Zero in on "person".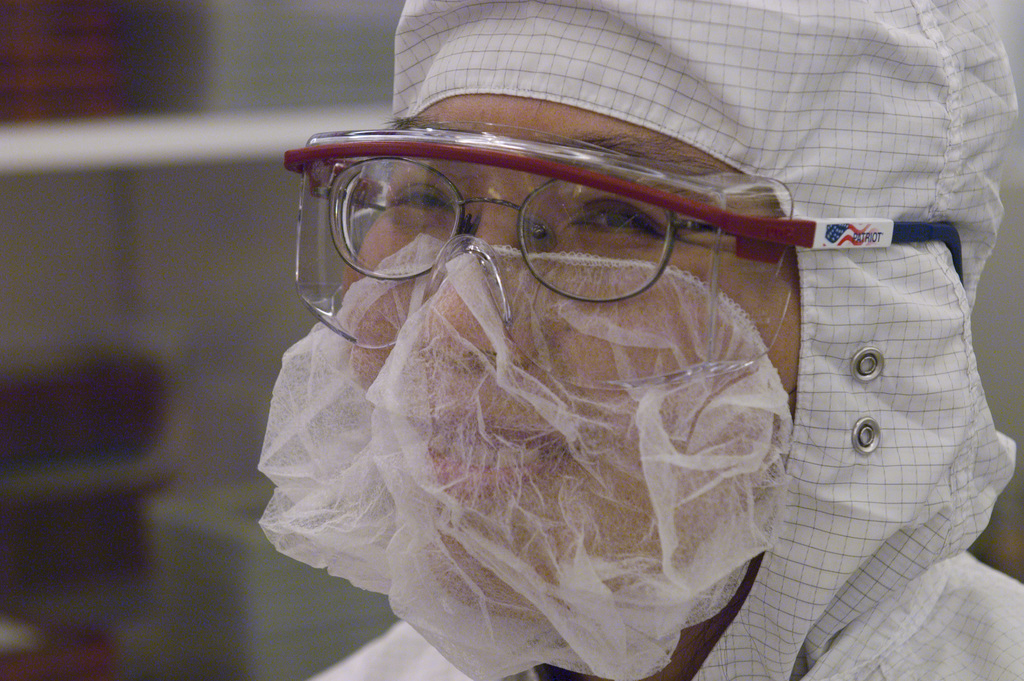
Zeroed in: bbox(259, 0, 1023, 680).
